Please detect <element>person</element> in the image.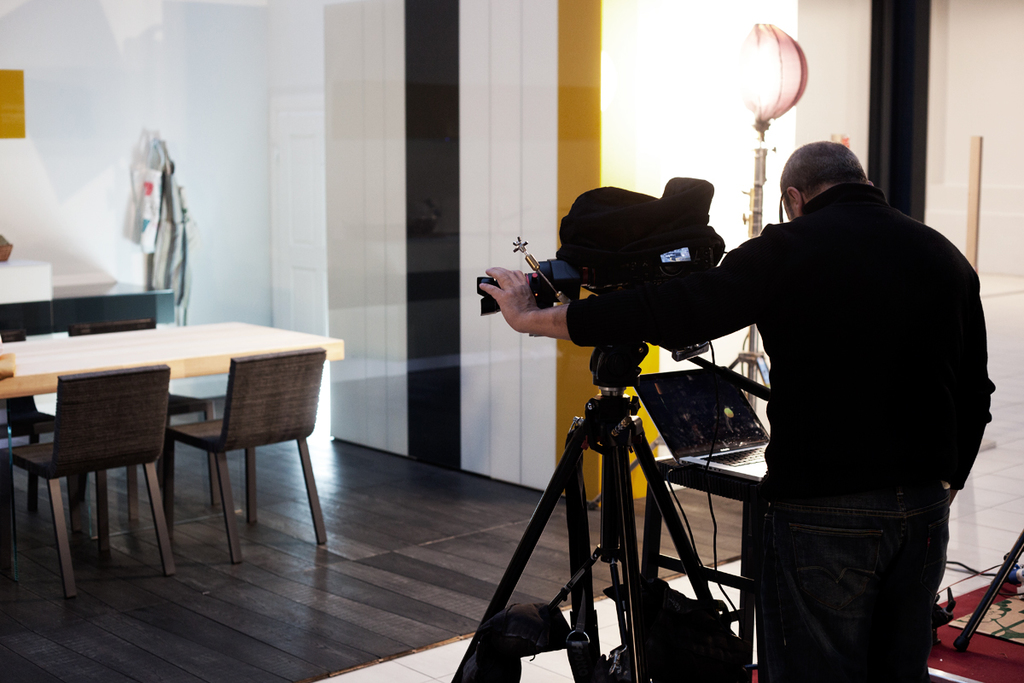
detection(486, 135, 996, 682).
